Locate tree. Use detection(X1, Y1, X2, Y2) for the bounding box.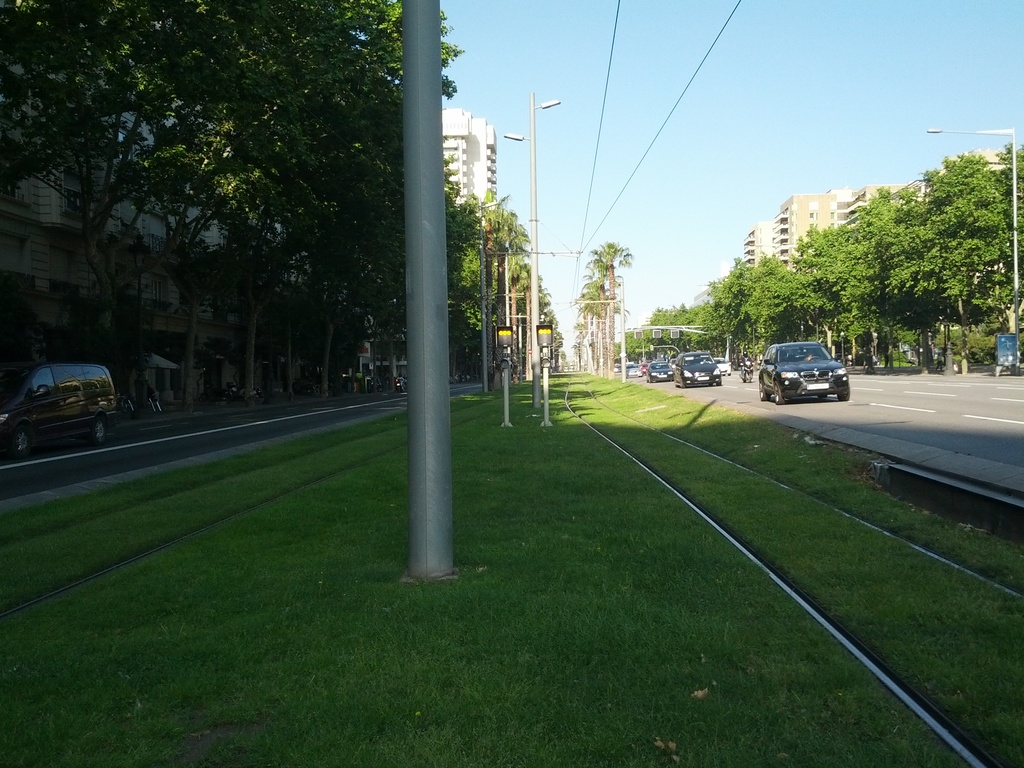
detection(588, 239, 634, 376).
